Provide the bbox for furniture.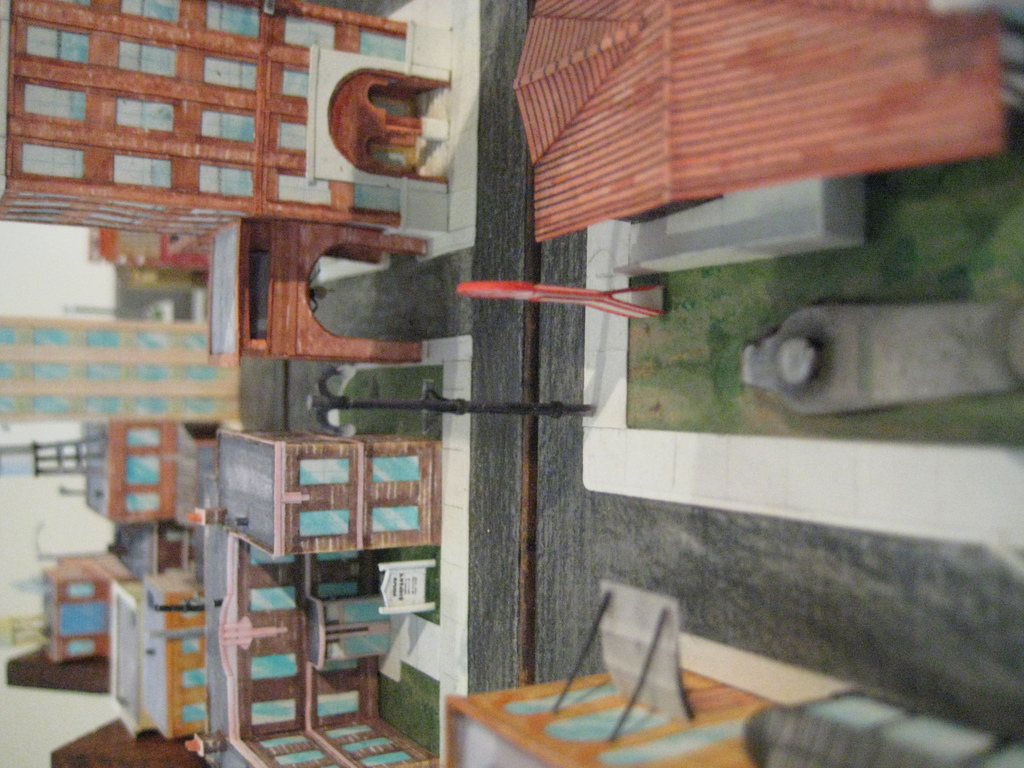
<bbox>109, 0, 1023, 767</bbox>.
